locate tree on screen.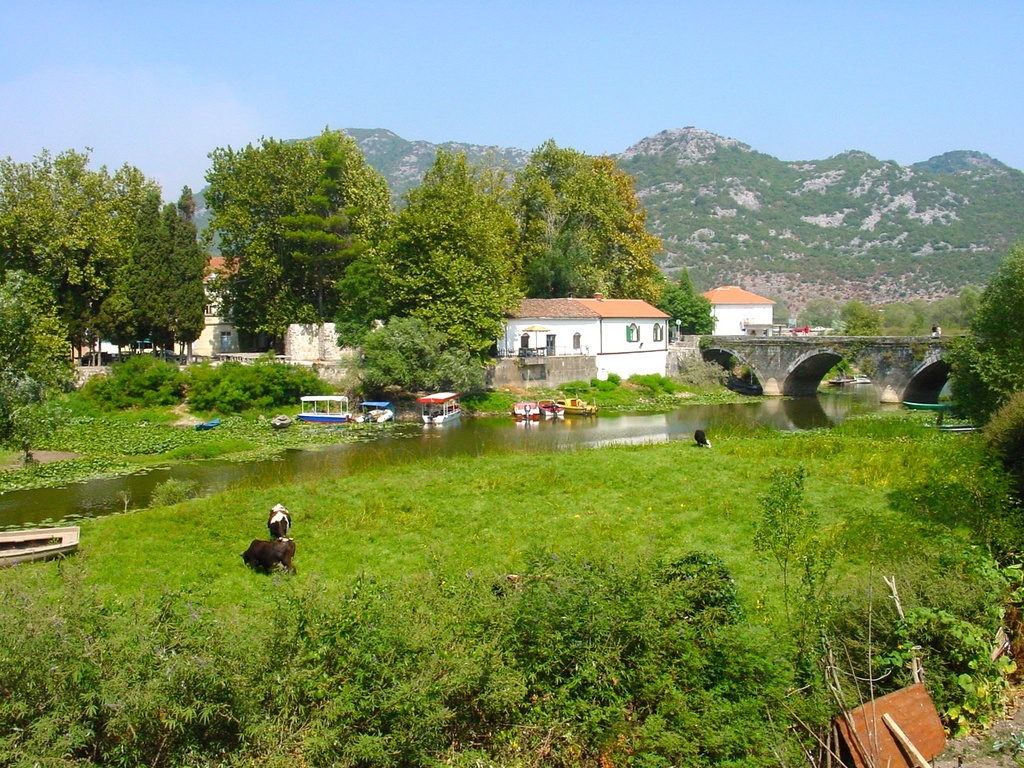
On screen at detection(150, 206, 210, 362).
